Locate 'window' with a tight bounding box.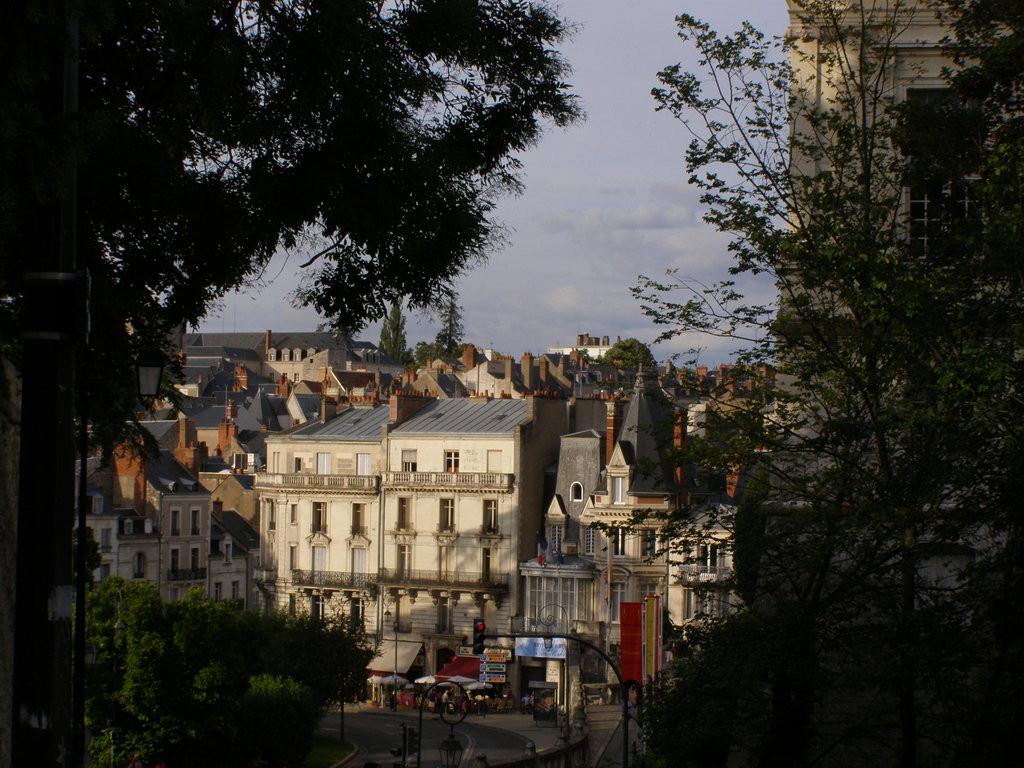
{"x1": 436, "y1": 593, "x2": 455, "y2": 636}.
